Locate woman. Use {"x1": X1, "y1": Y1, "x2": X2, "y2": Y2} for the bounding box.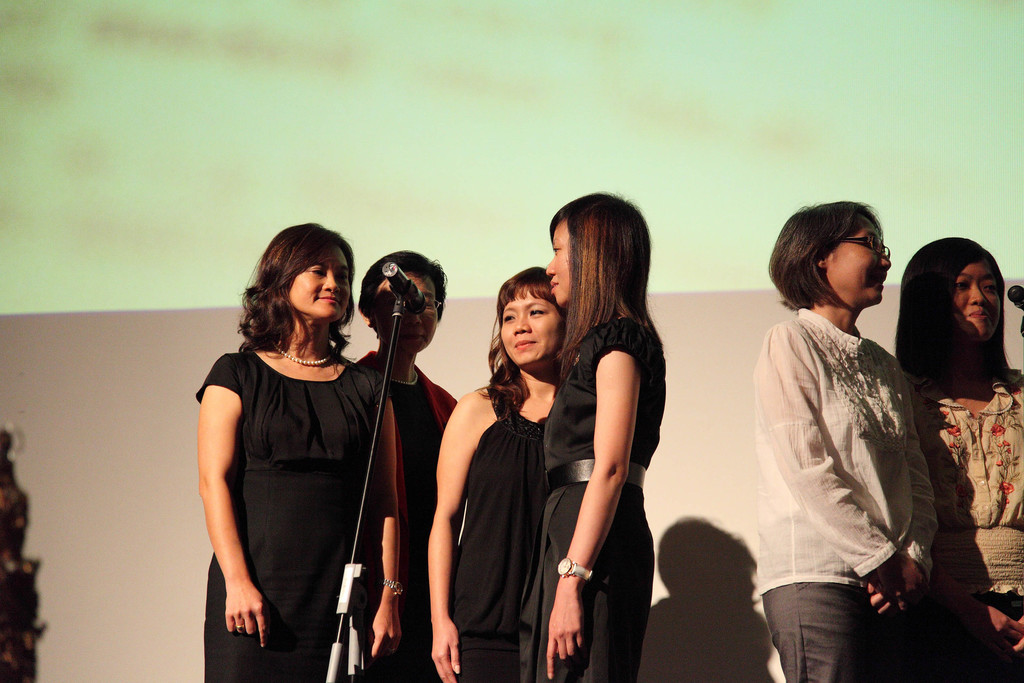
{"x1": 892, "y1": 234, "x2": 1023, "y2": 682}.
